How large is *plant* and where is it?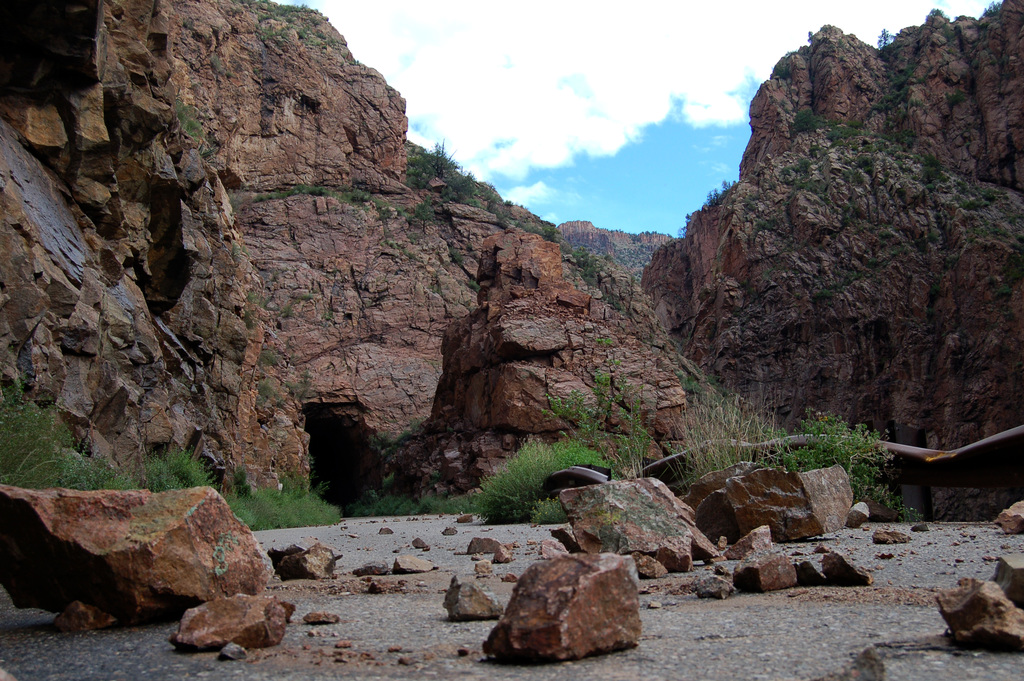
Bounding box: [left=173, top=93, right=204, bottom=136].
